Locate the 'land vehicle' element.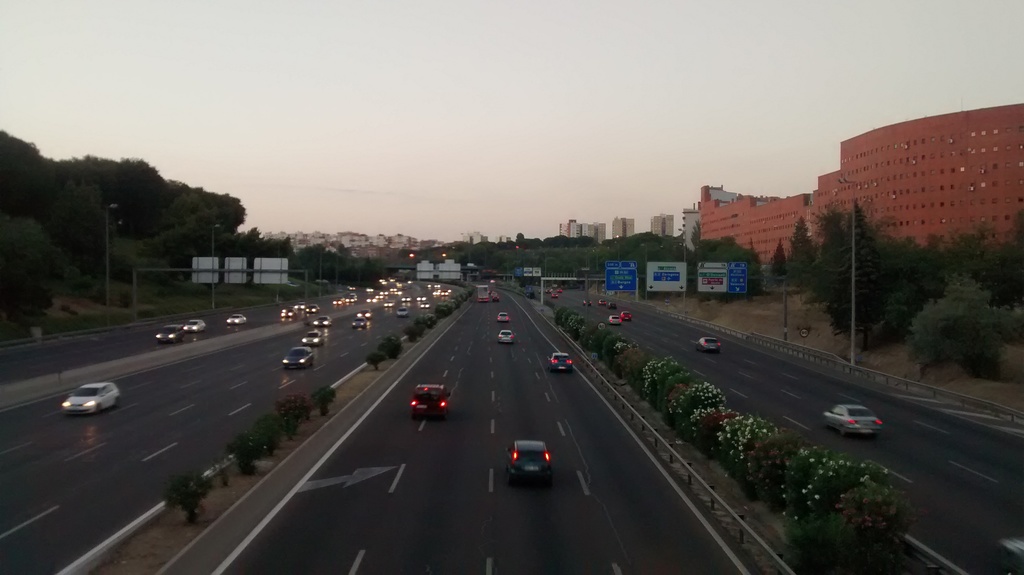
Element bbox: (227, 313, 244, 323).
